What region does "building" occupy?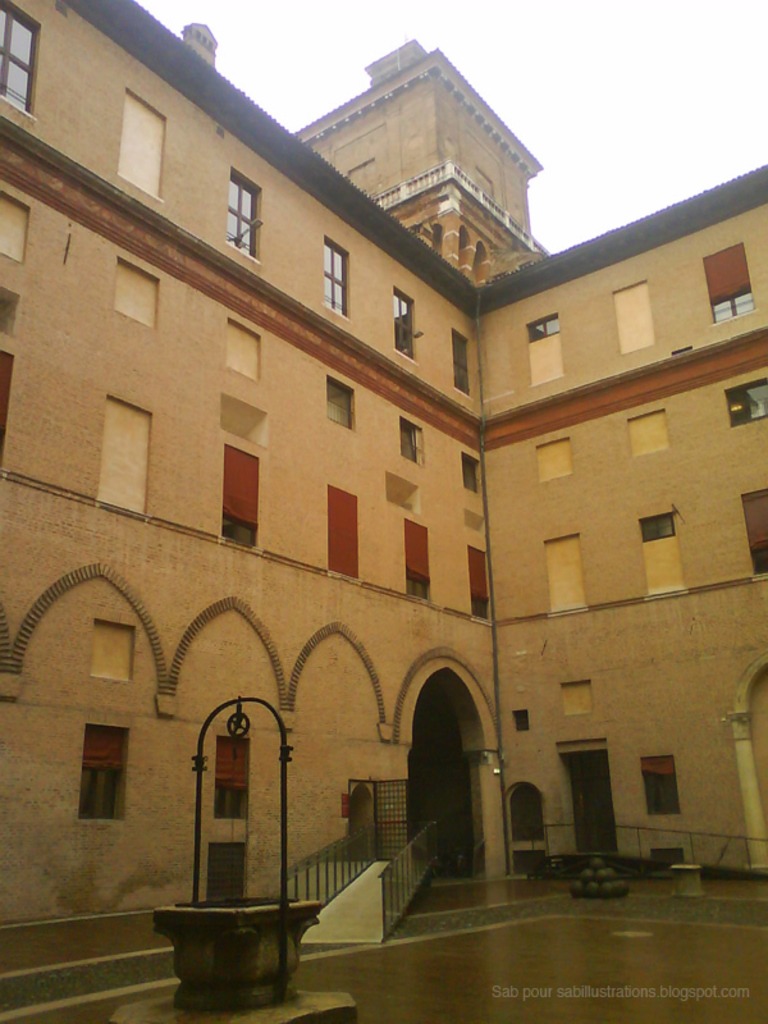
(x1=0, y1=0, x2=767, y2=1023).
